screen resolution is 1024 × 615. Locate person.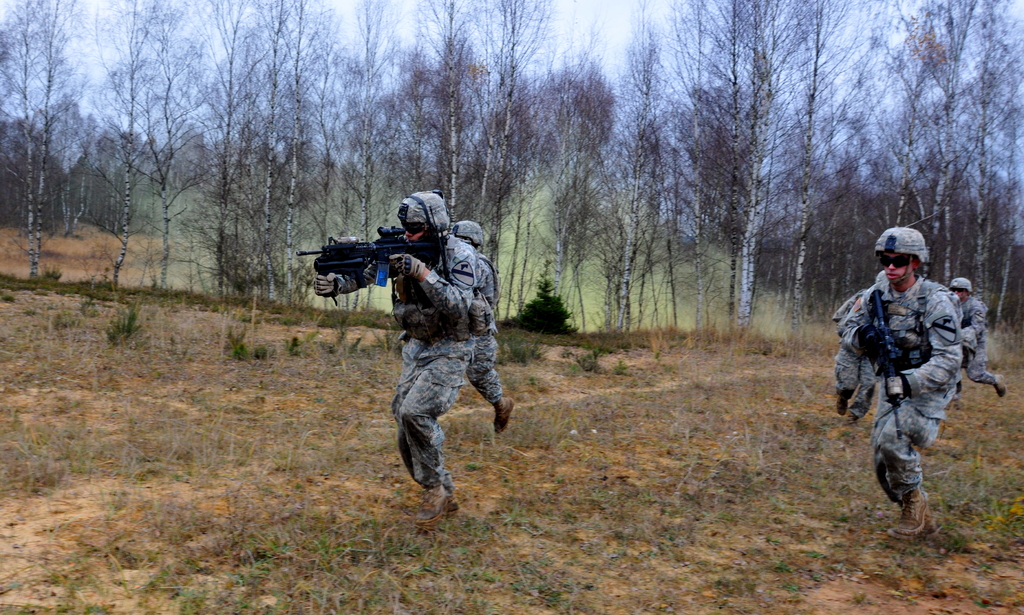
840,226,960,534.
